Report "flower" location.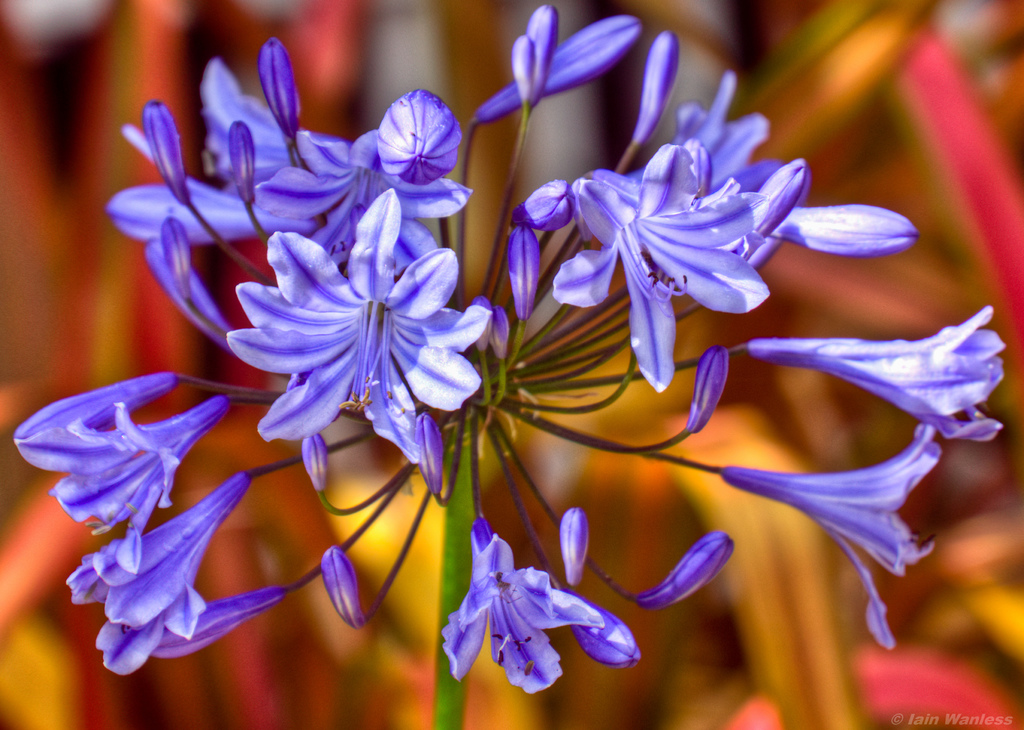
Report: (left=141, top=215, right=250, bottom=353).
